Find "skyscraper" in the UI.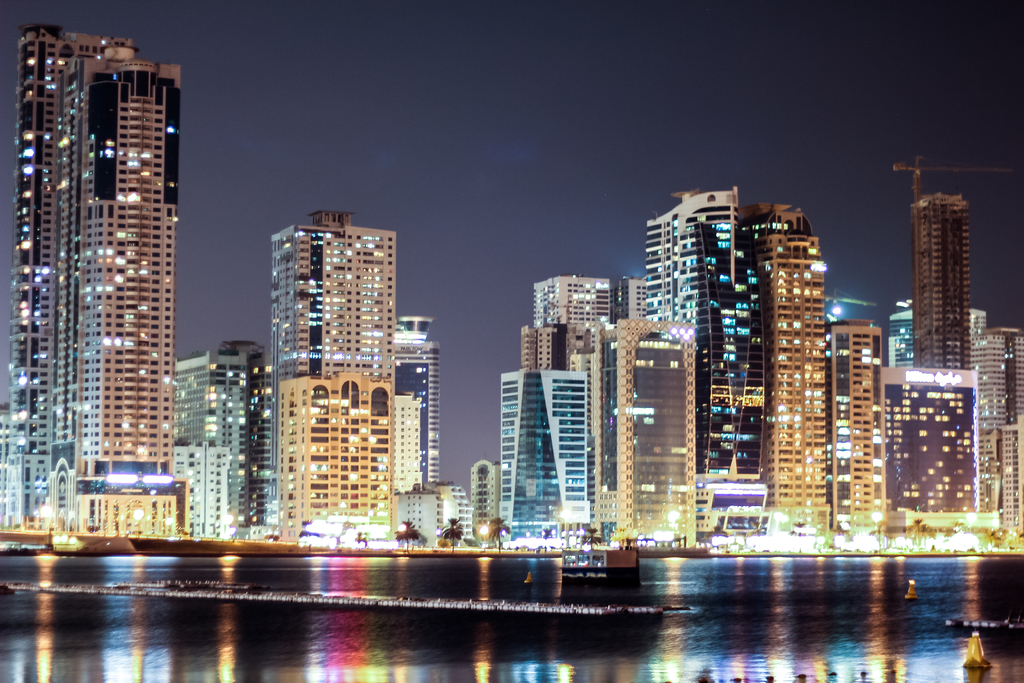
UI element at <box>268,202,399,543</box>.
